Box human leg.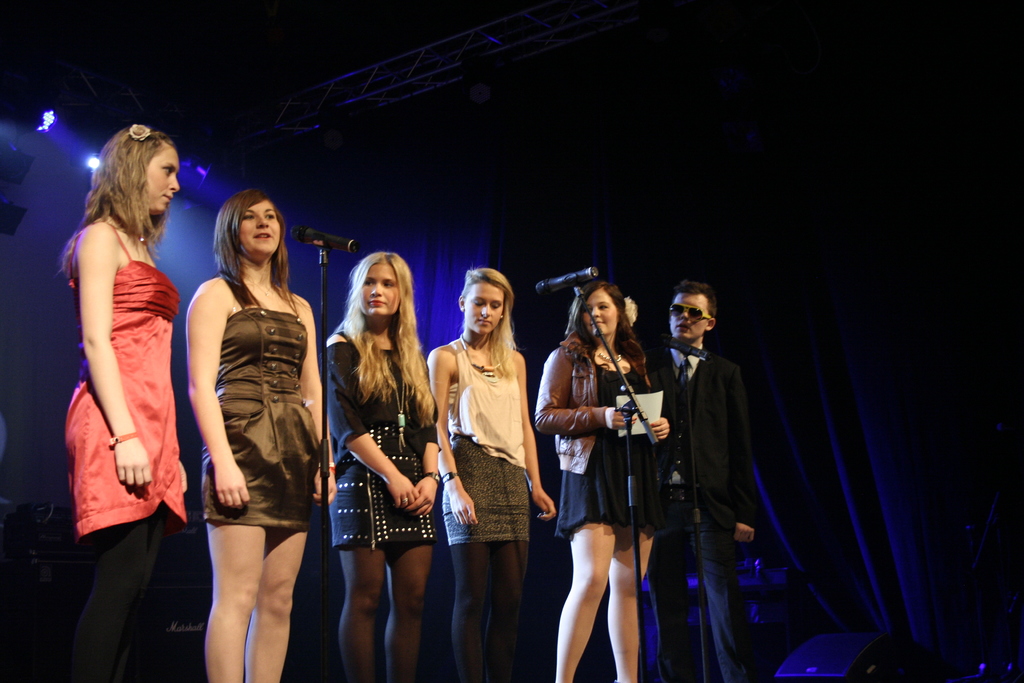
560:520:612:682.
